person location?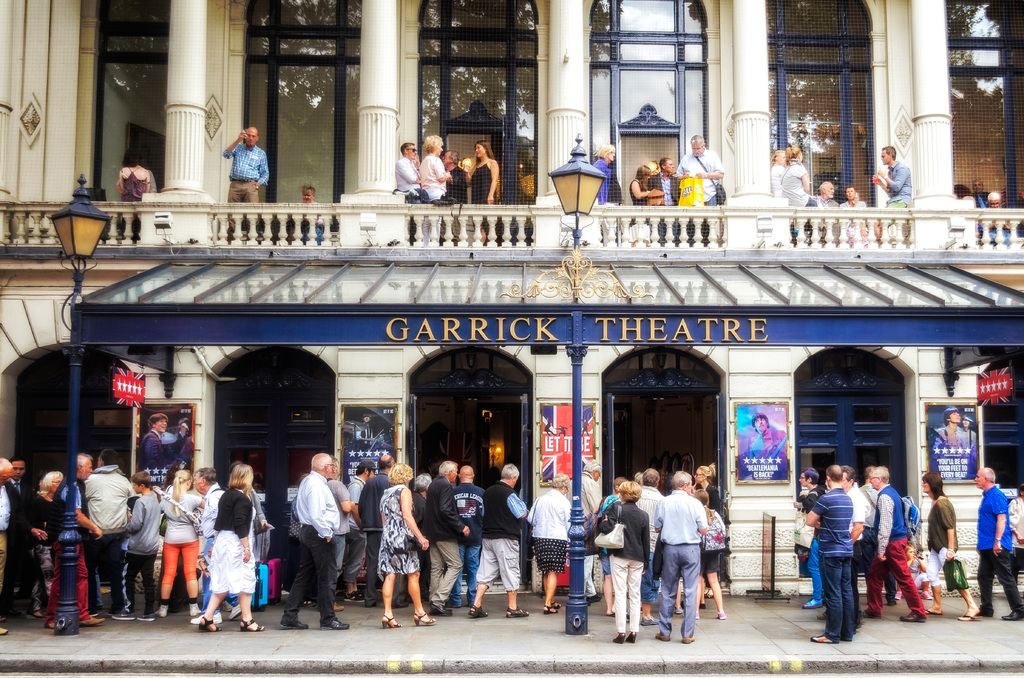
(x1=922, y1=466, x2=979, y2=624)
